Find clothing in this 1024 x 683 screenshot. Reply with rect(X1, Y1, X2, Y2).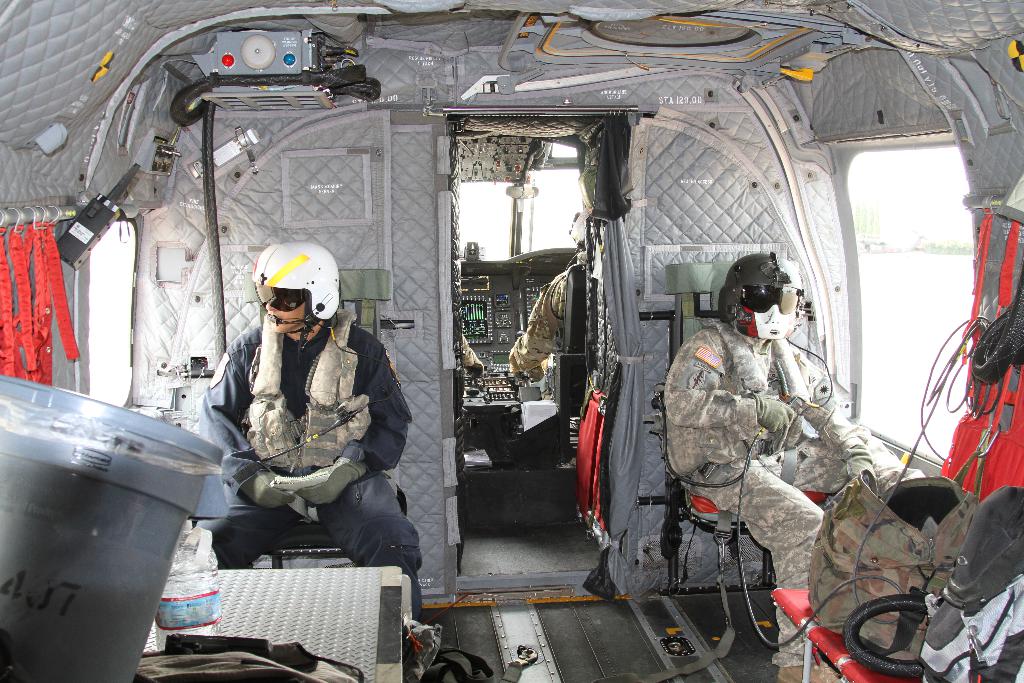
rect(205, 308, 432, 628).
